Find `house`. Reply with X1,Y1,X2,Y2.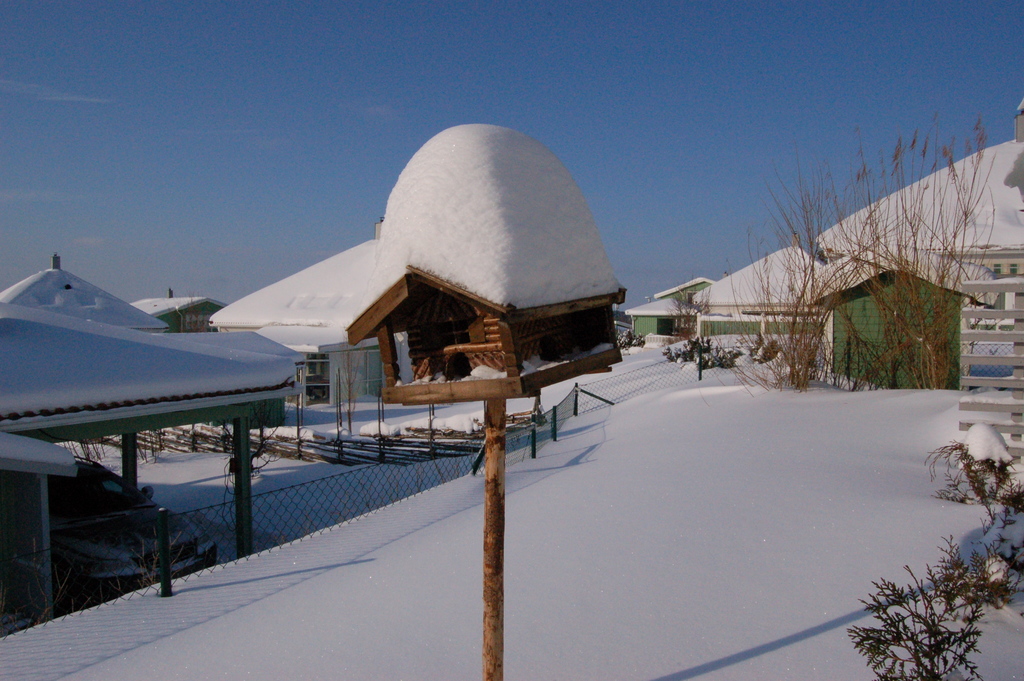
806,132,1023,329.
